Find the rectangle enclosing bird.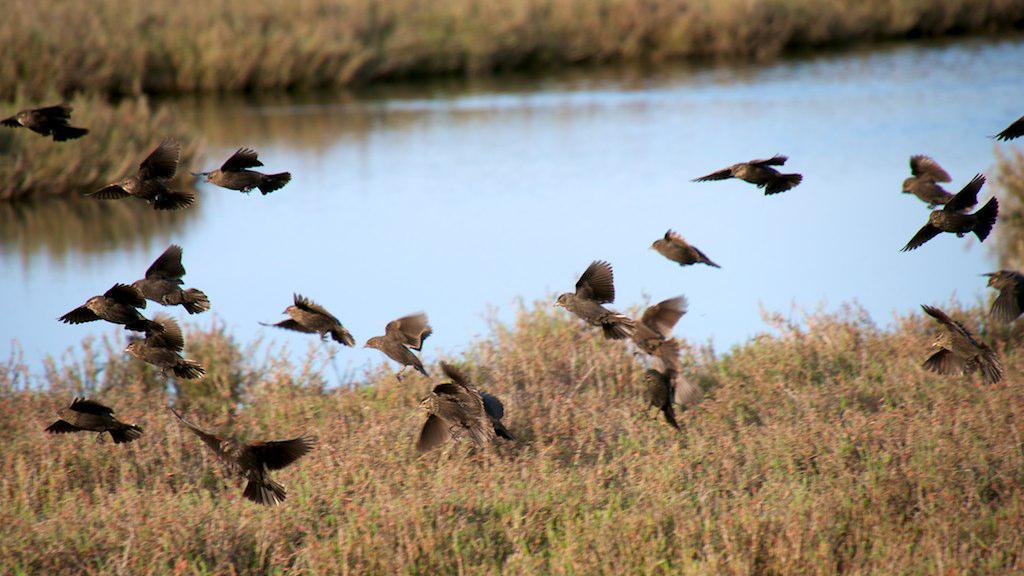
bbox=(196, 147, 293, 200).
